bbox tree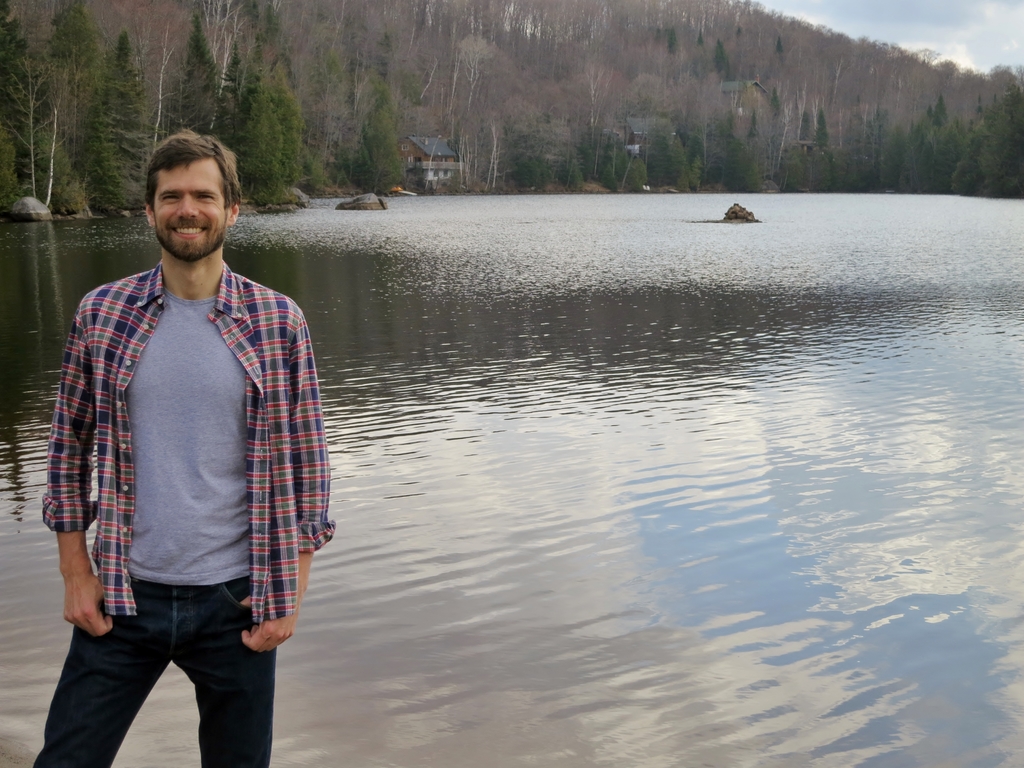
643/131/675/194
